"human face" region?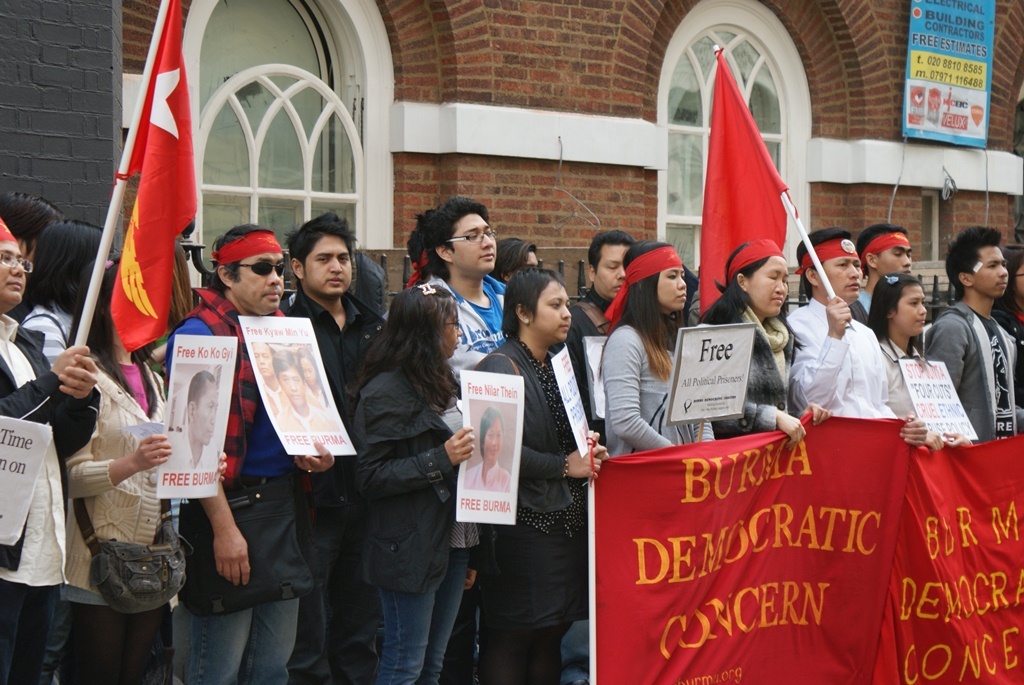
crop(193, 382, 217, 446)
